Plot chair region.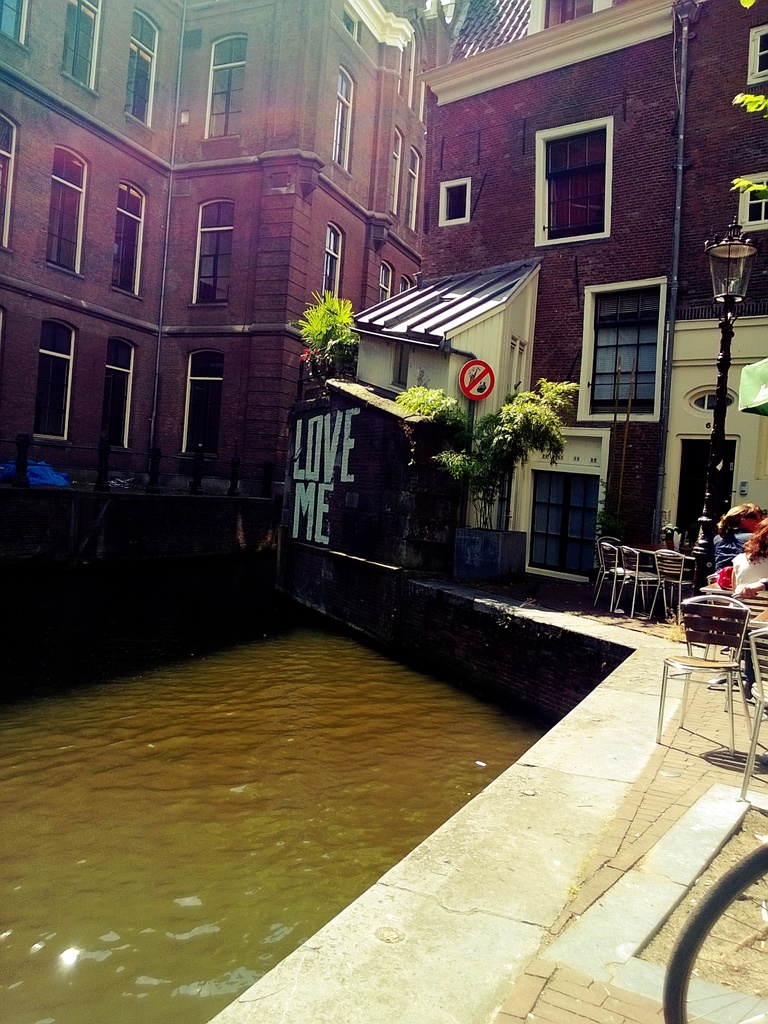
Plotted at [left=593, top=541, right=628, bottom=611].
